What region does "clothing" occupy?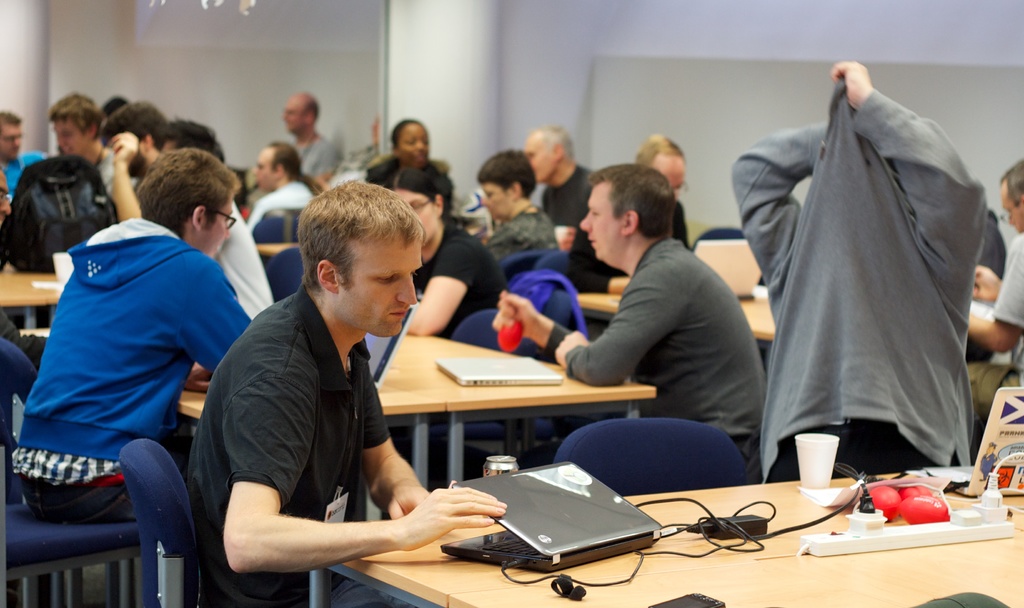
(left=0, top=154, right=58, bottom=206).
